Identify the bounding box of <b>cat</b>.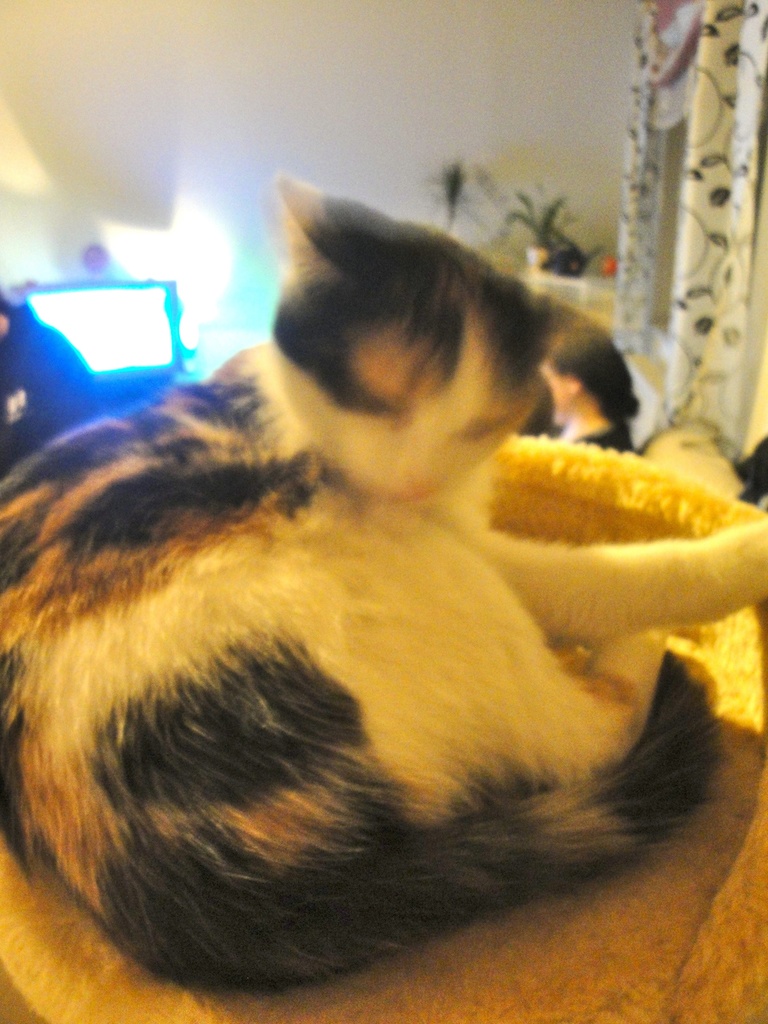
crop(1, 170, 764, 1007).
